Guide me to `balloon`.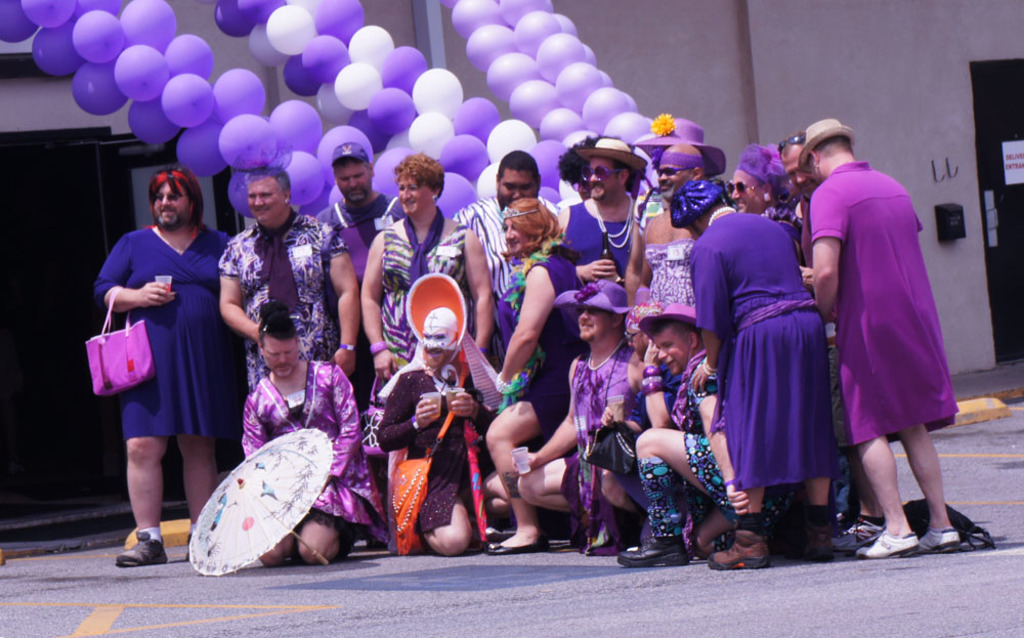
Guidance: Rect(236, 0, 289, 26).
